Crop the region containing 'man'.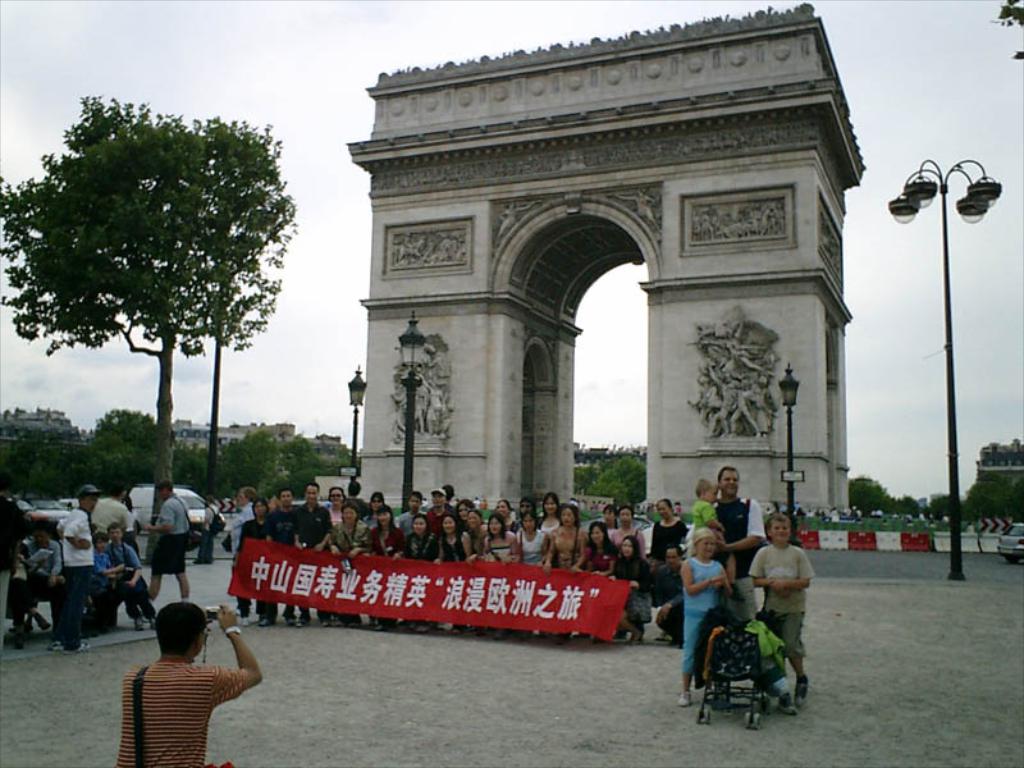
Crop region: crop(142, 475, 193, 604).
